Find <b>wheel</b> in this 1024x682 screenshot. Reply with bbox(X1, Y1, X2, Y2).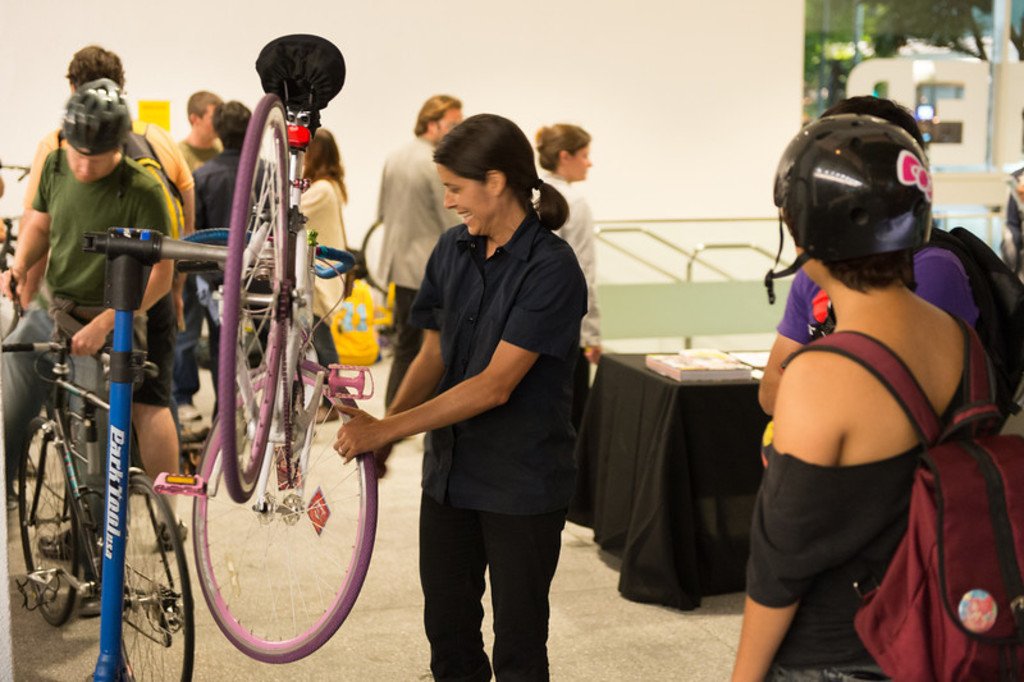
bbox(172, 258, 364, 650).
